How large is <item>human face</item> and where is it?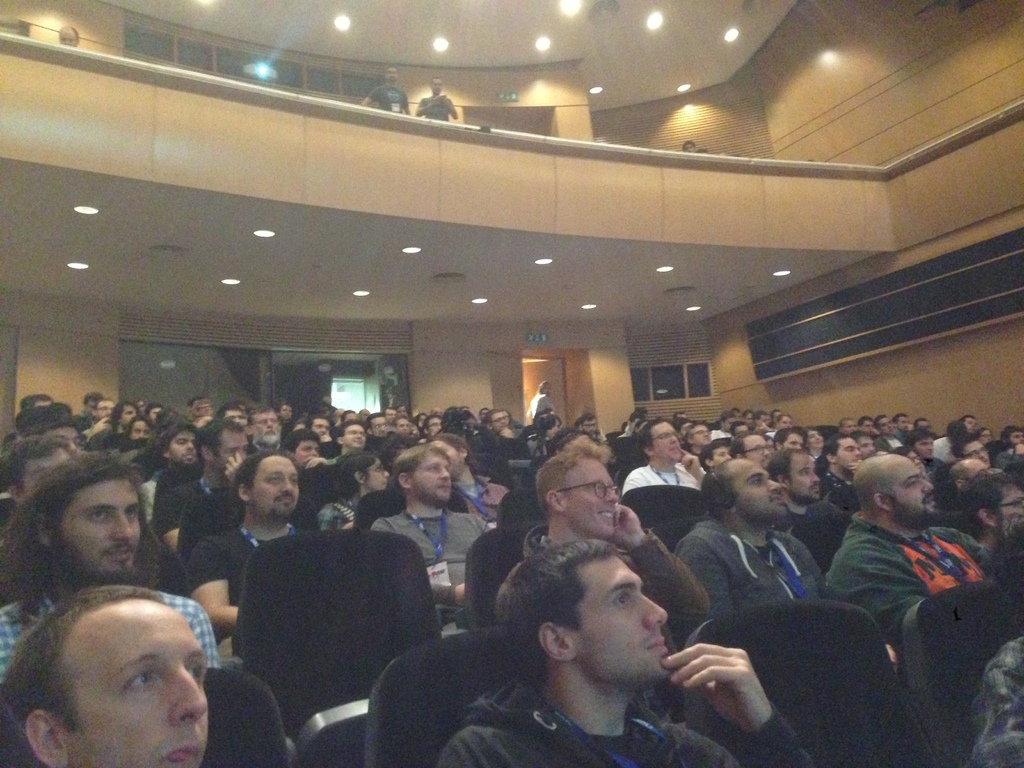
Bounding box: detection(490, 410, 504, 431).
